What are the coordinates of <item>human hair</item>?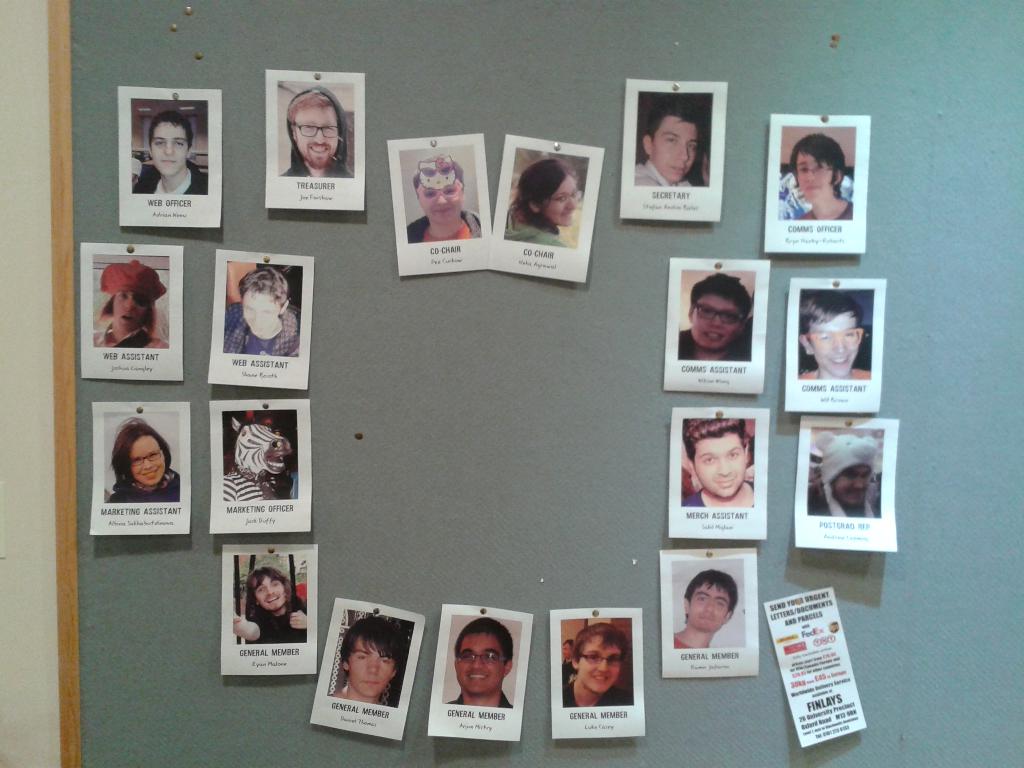
578, 622, 627, 669.
